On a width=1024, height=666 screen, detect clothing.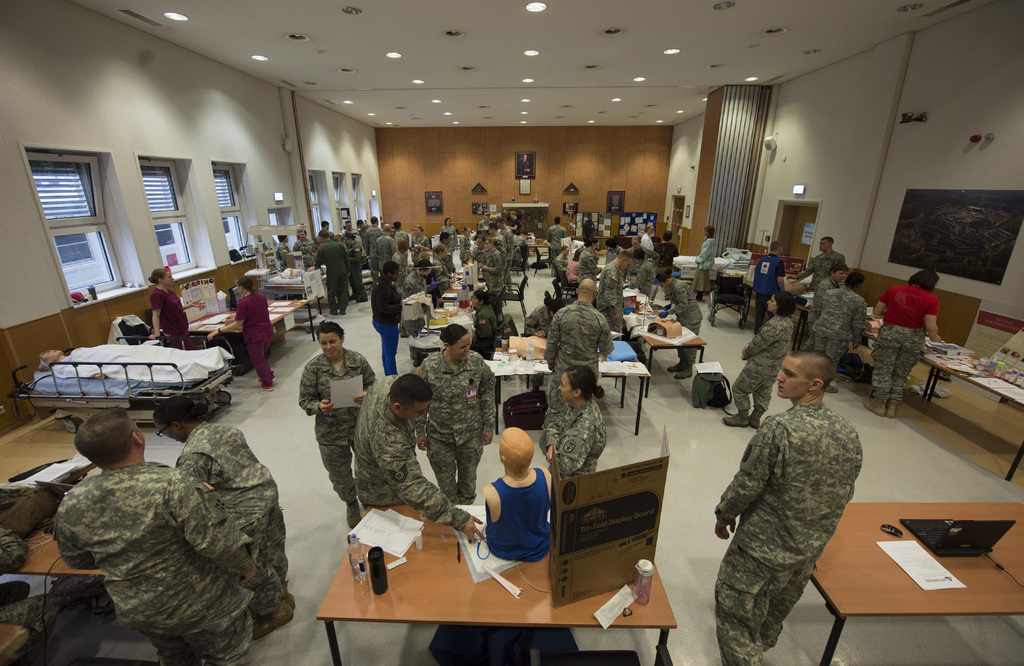
[50,460,260,663].
